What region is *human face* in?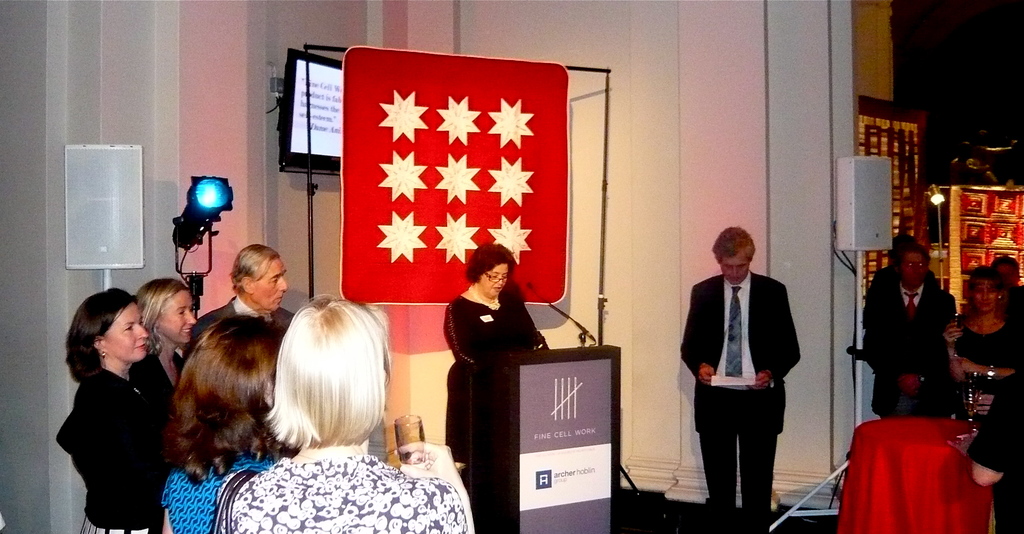
select_region(717, 251, 750, 282).
